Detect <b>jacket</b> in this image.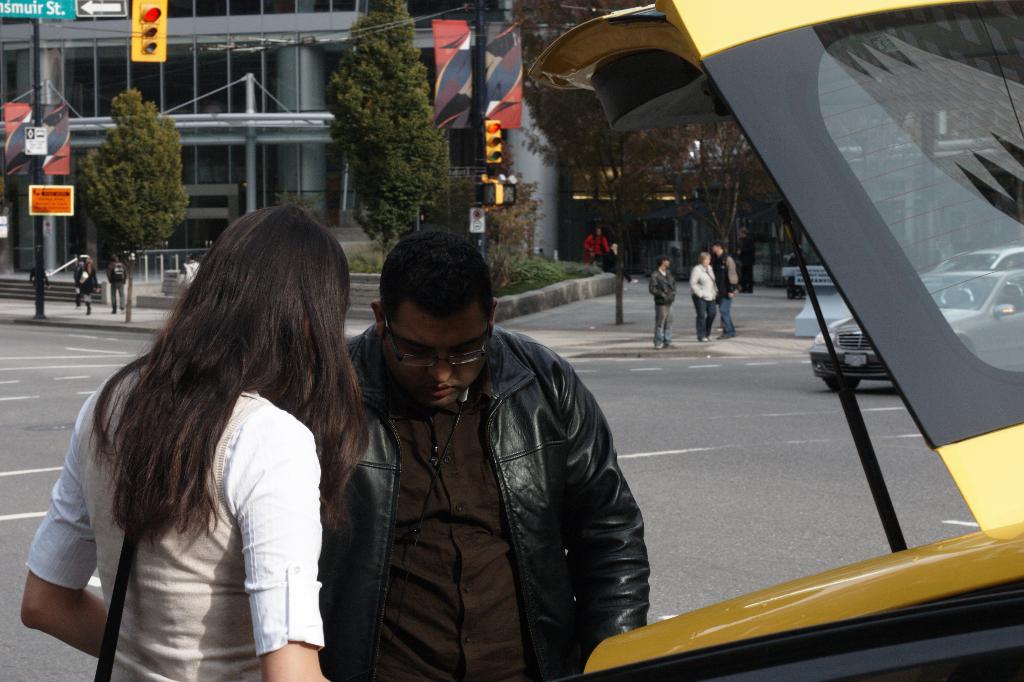
Detection: 688, 263, 720, 300.
